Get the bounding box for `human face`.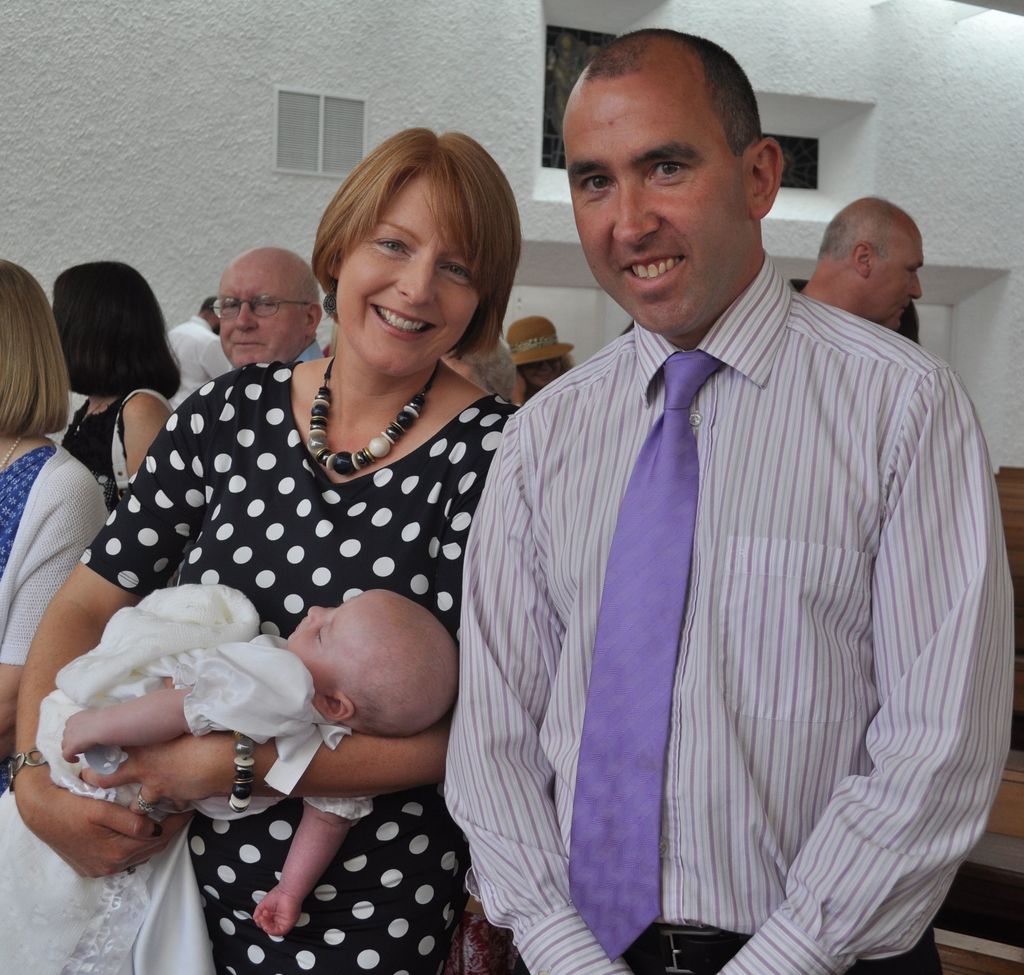
pyautogui.locateOnScreen(335, 173, 481, 372).
